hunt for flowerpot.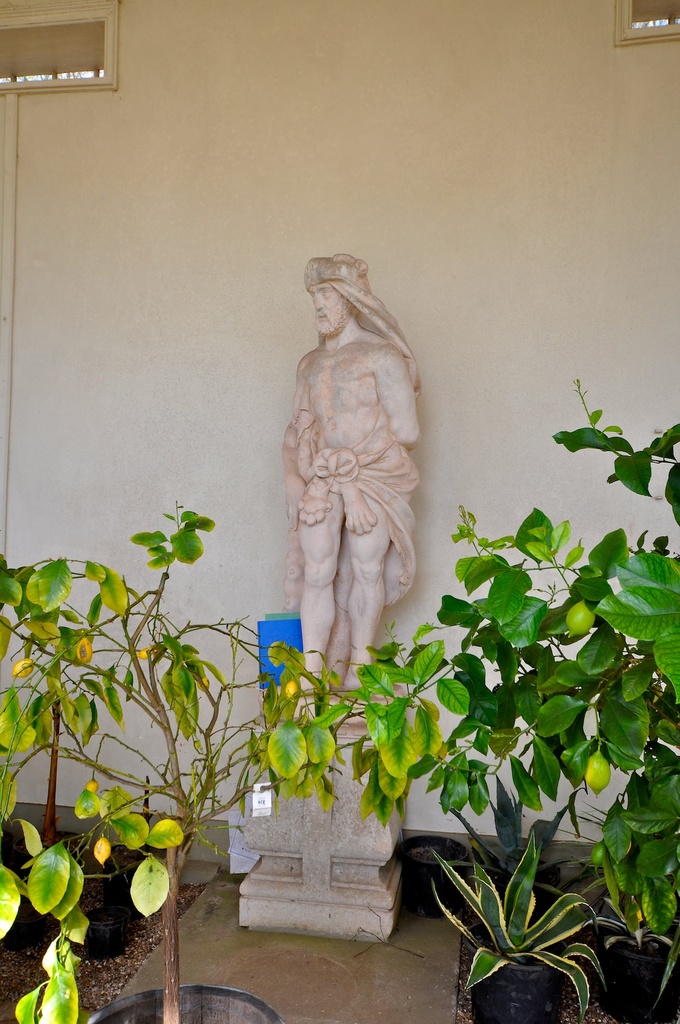
Hunted down at region(590, 874, 679, 1023).
